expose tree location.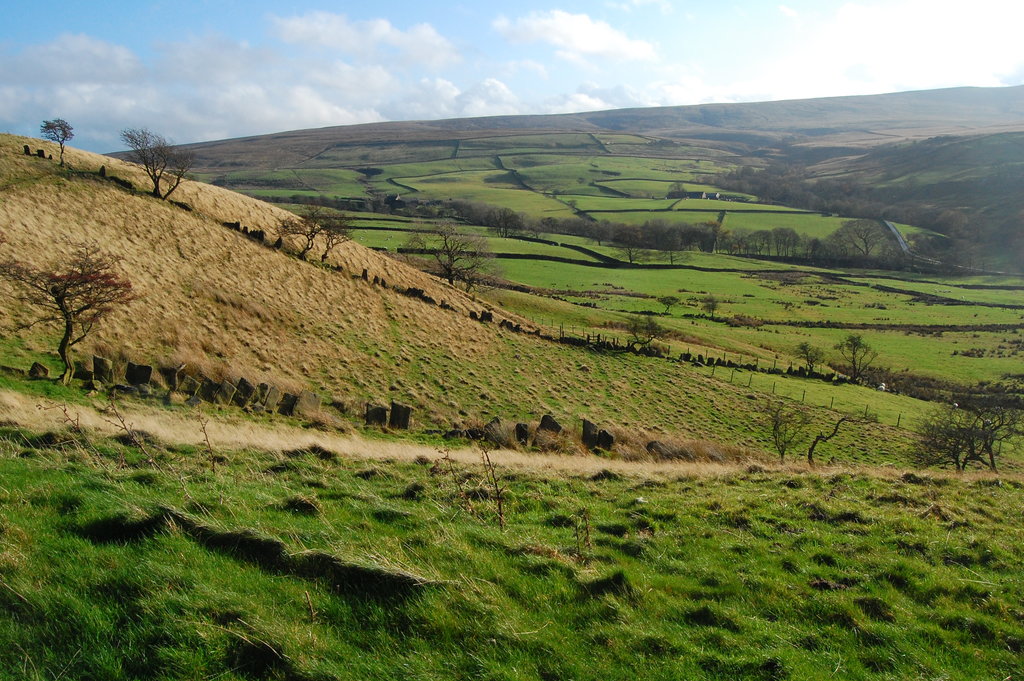
Exposed at [left=403, top=214, right=509, bottom=288].
